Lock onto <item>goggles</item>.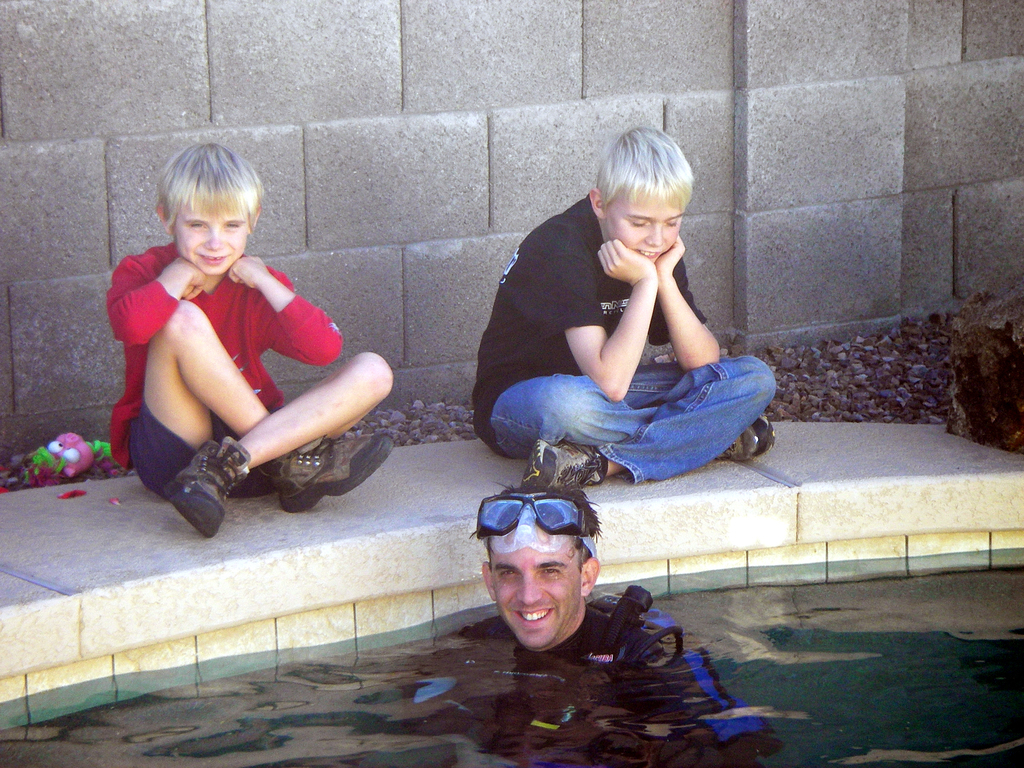
Locked: box=[474, 490, 605, 561].
